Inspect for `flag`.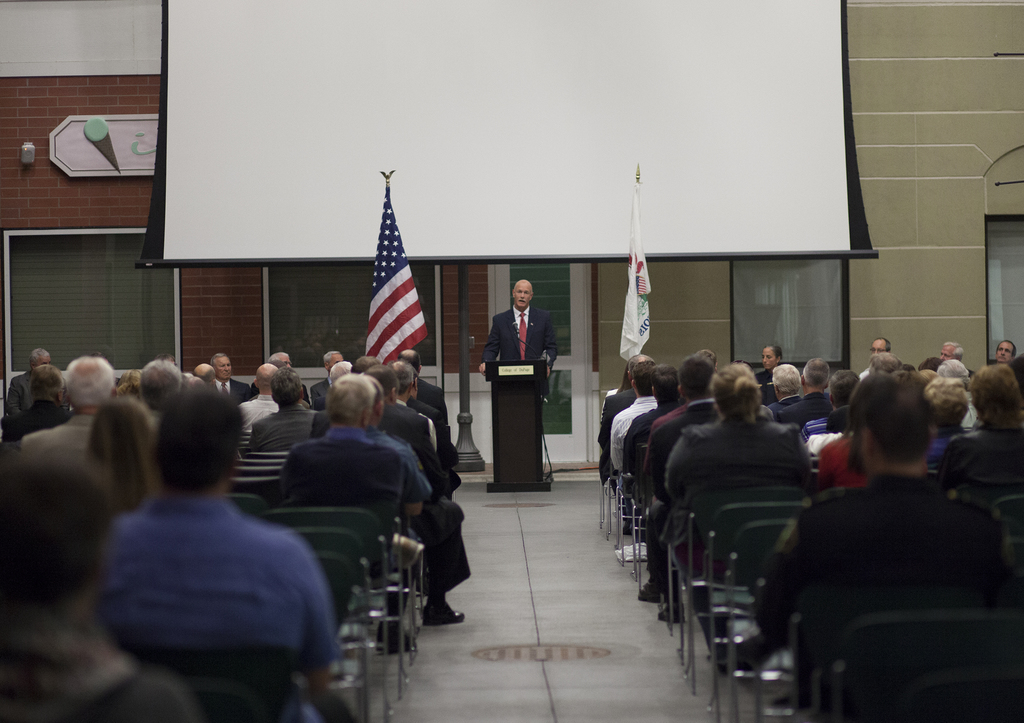
Inspection: (618, 191, 665, 355).
